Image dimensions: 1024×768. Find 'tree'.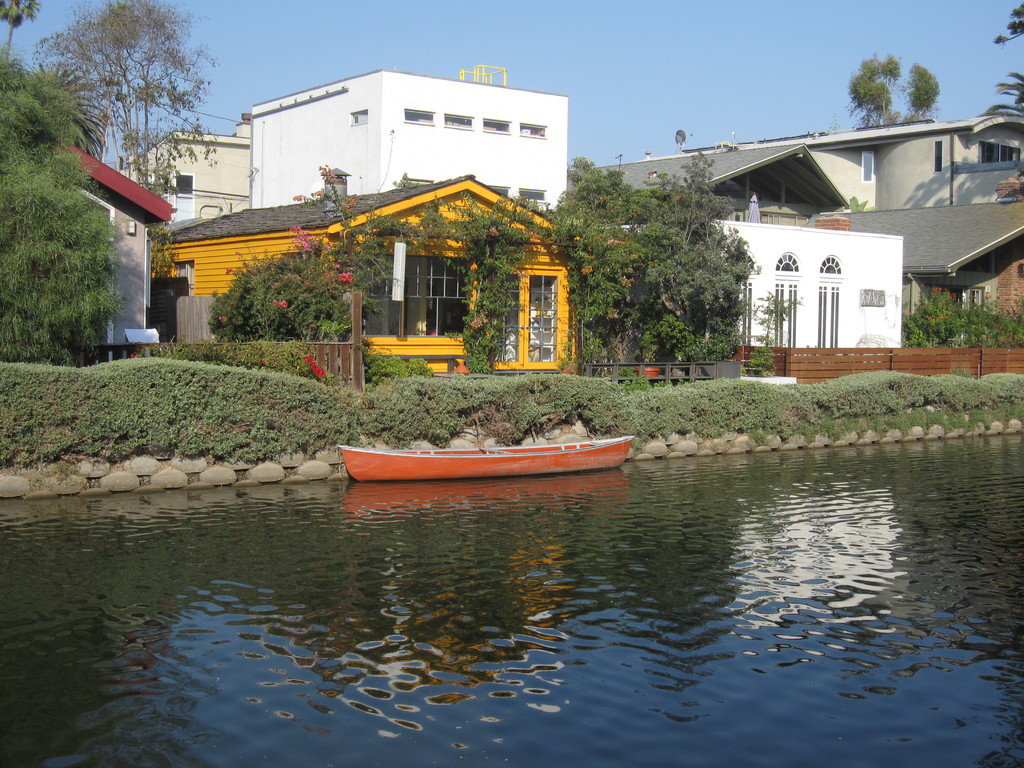
Rect(0, 0, 42, 61).
